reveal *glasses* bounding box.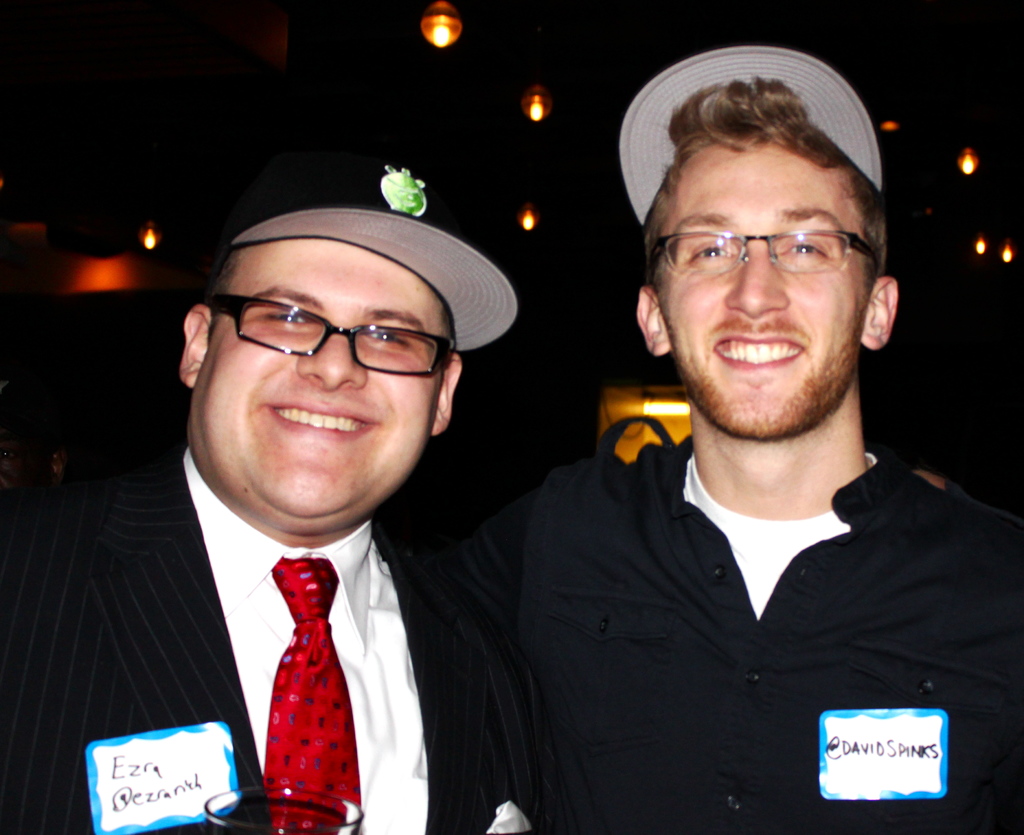
Revealed: pyautogui.locateOnScreen(205, 286, 457, 381).
